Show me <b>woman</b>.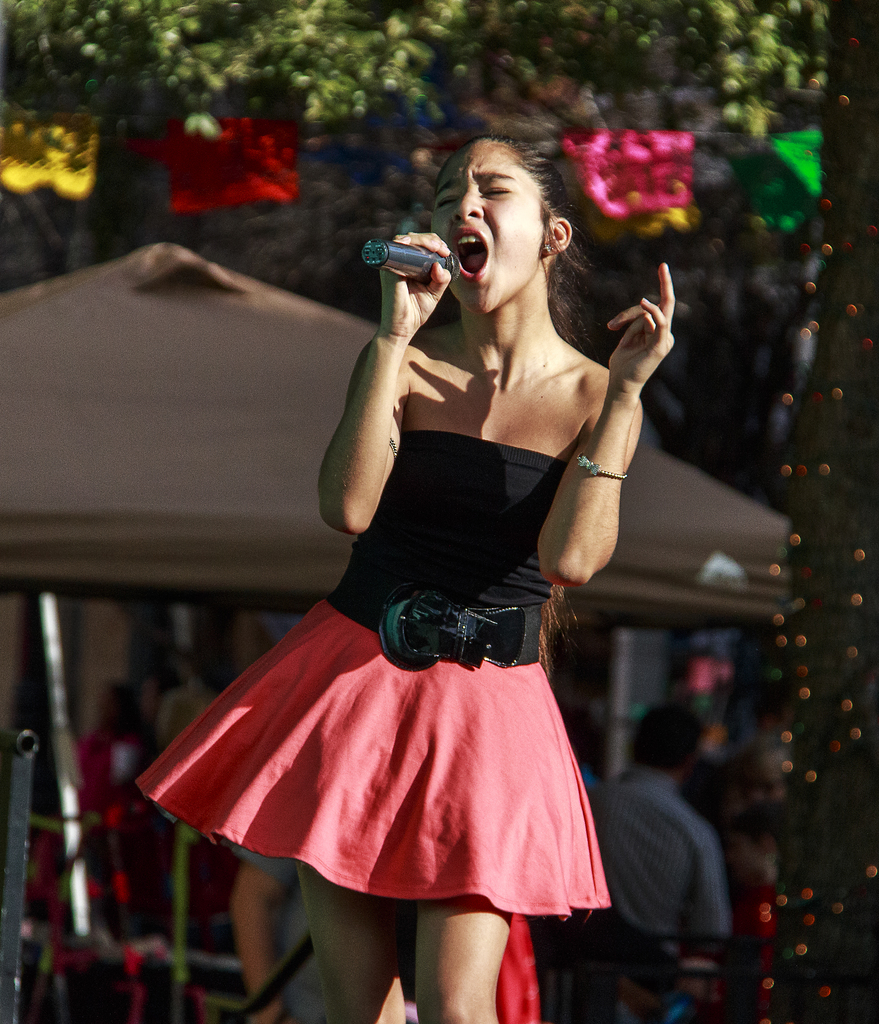
<b>woman</b> is here: left=130, top=129, right=672, bottom=1023.
